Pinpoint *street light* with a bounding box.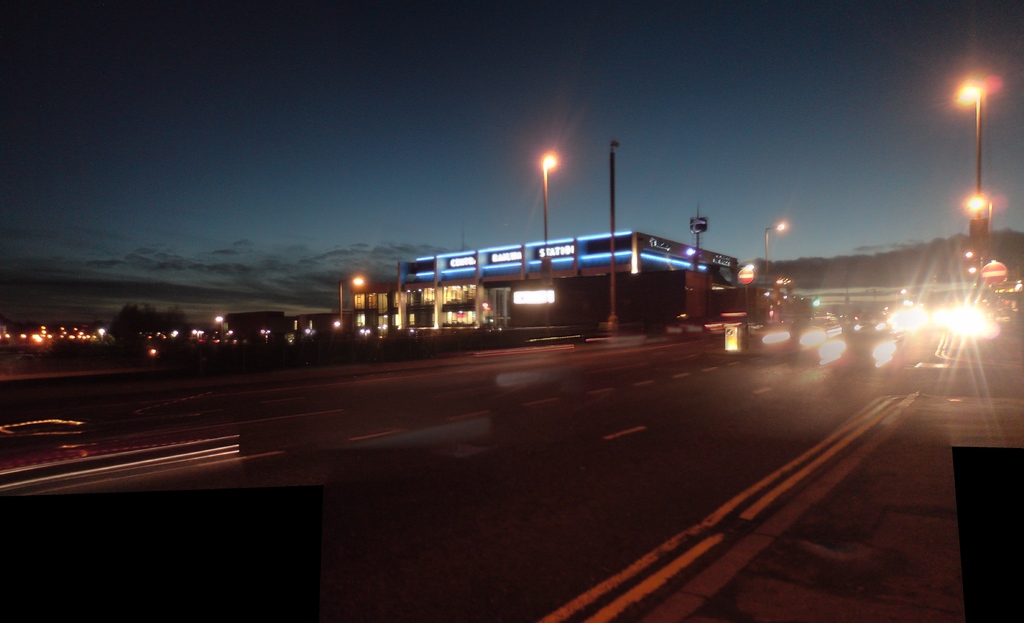
[540,151,566,260].
